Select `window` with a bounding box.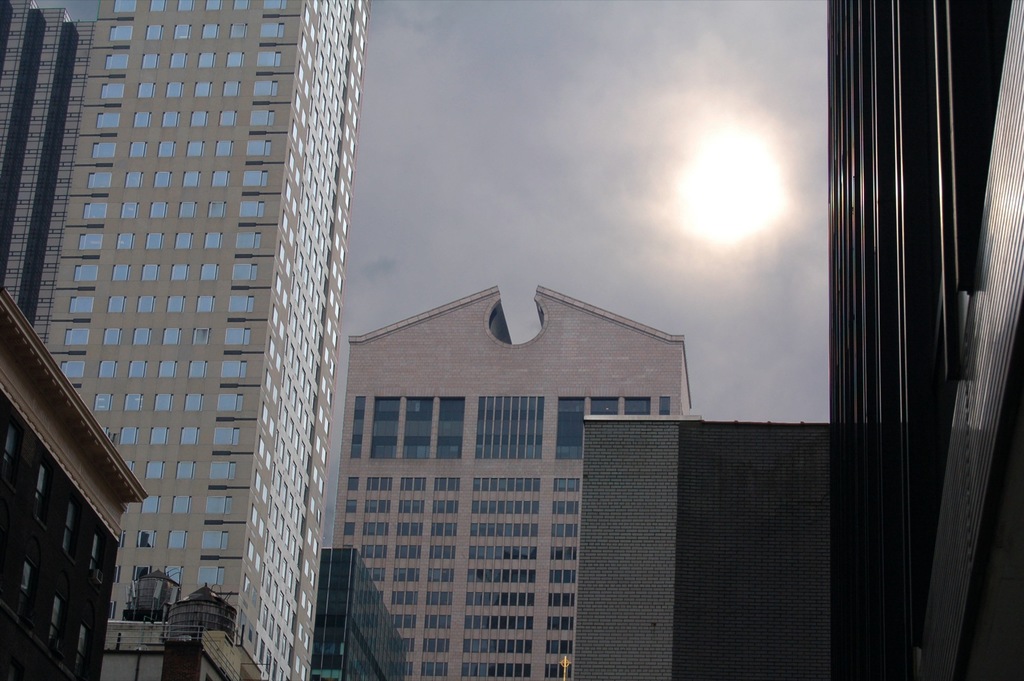
bbox=(232, 1, 252, 8).
